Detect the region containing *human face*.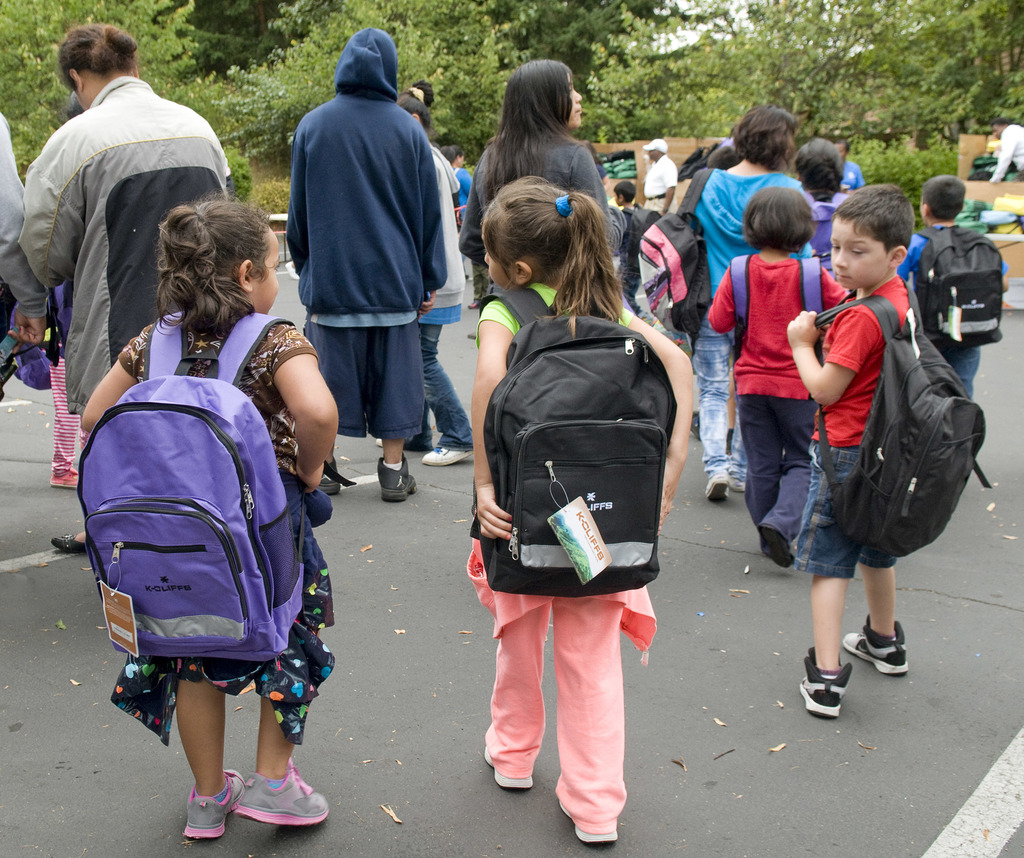
{"x1": 257, "y1": 226, "x2": 282, "y2": 316}.
